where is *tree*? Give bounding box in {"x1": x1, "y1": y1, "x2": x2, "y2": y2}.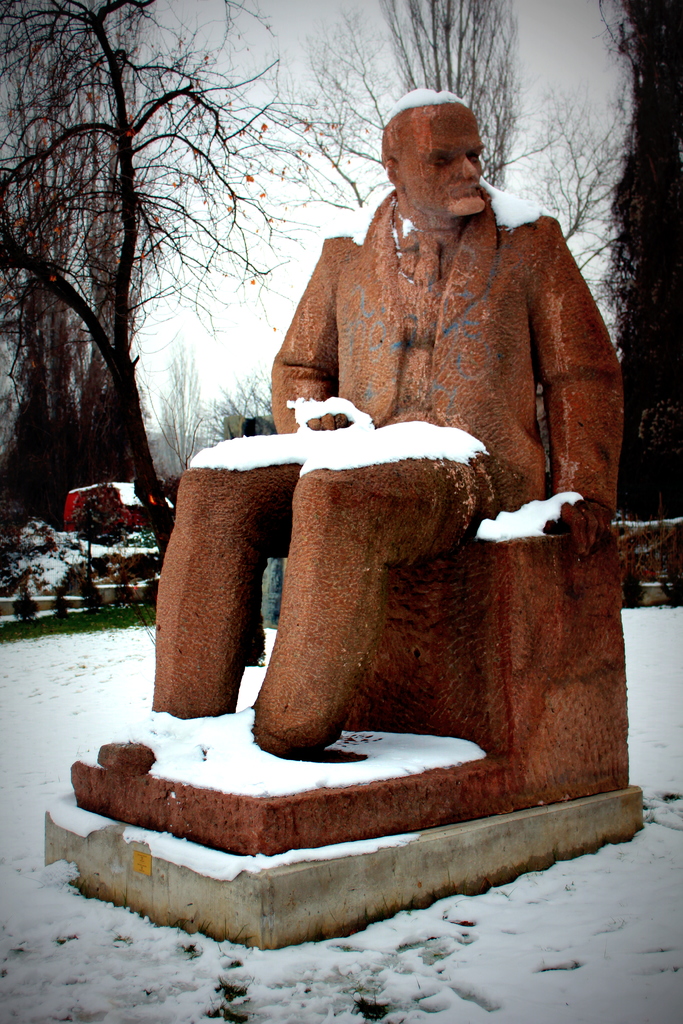
{"x1": 372, "y1": 0, "x2": 565, "y2": 188}.
